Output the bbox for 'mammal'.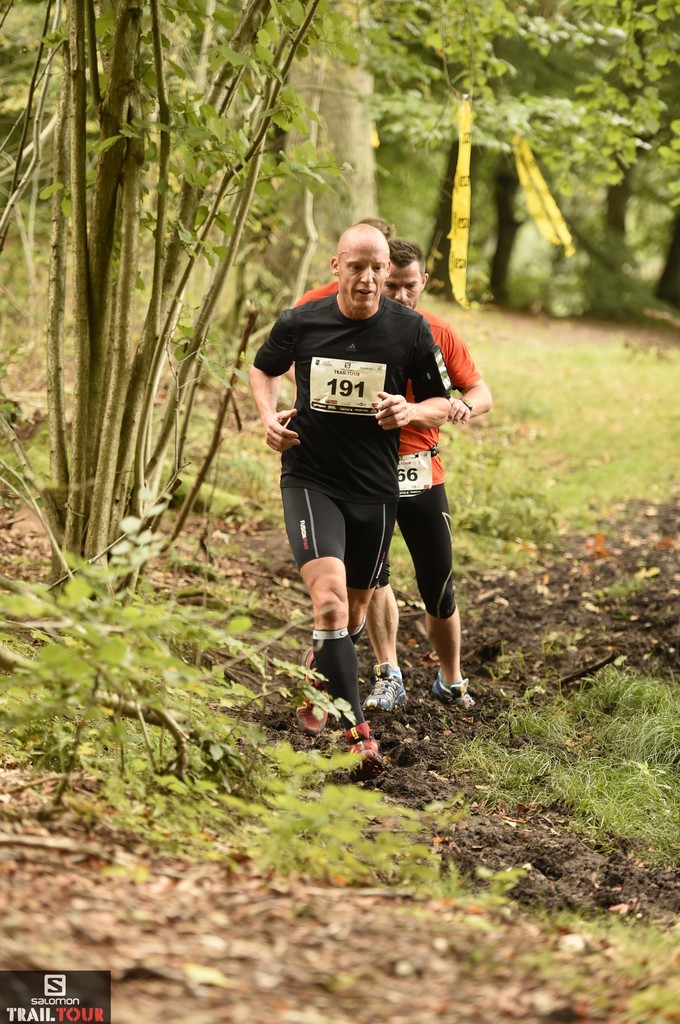
x1=288, y1=218, x2=396, y2=384.
